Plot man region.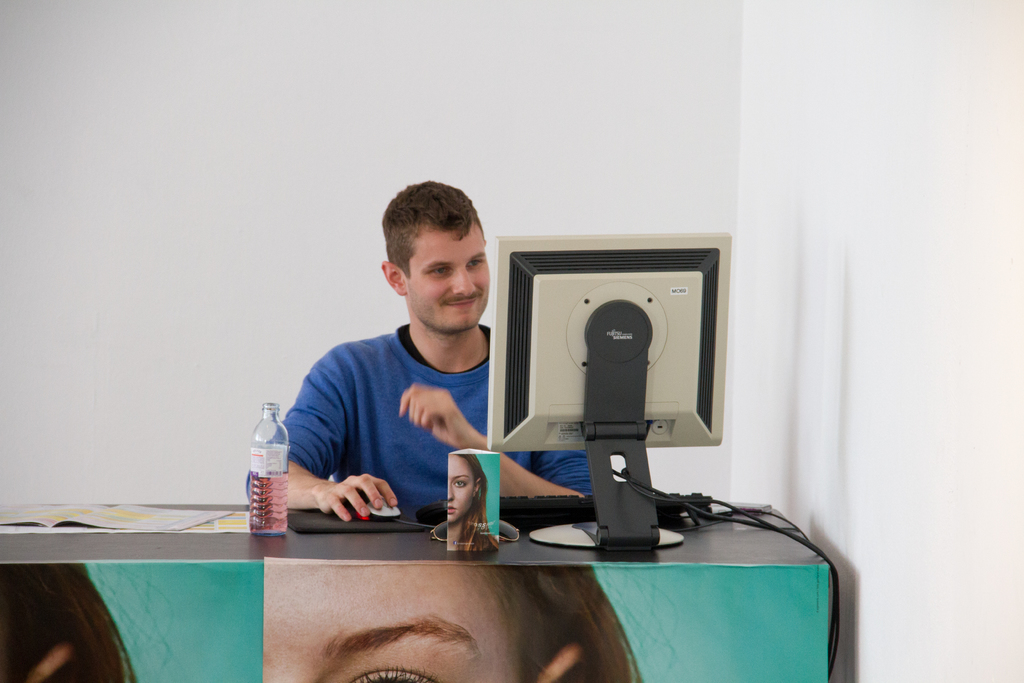
Plotted at [236,179,599,526].
